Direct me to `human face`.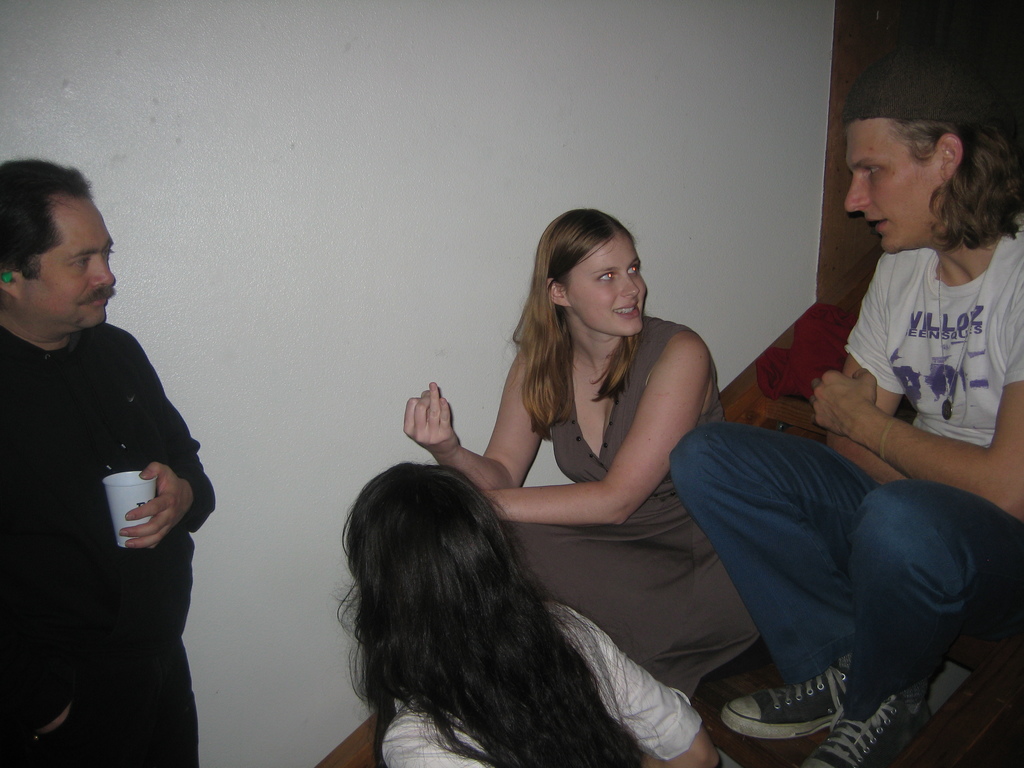
Direction: bbox=(840, 108, 946, 256).
